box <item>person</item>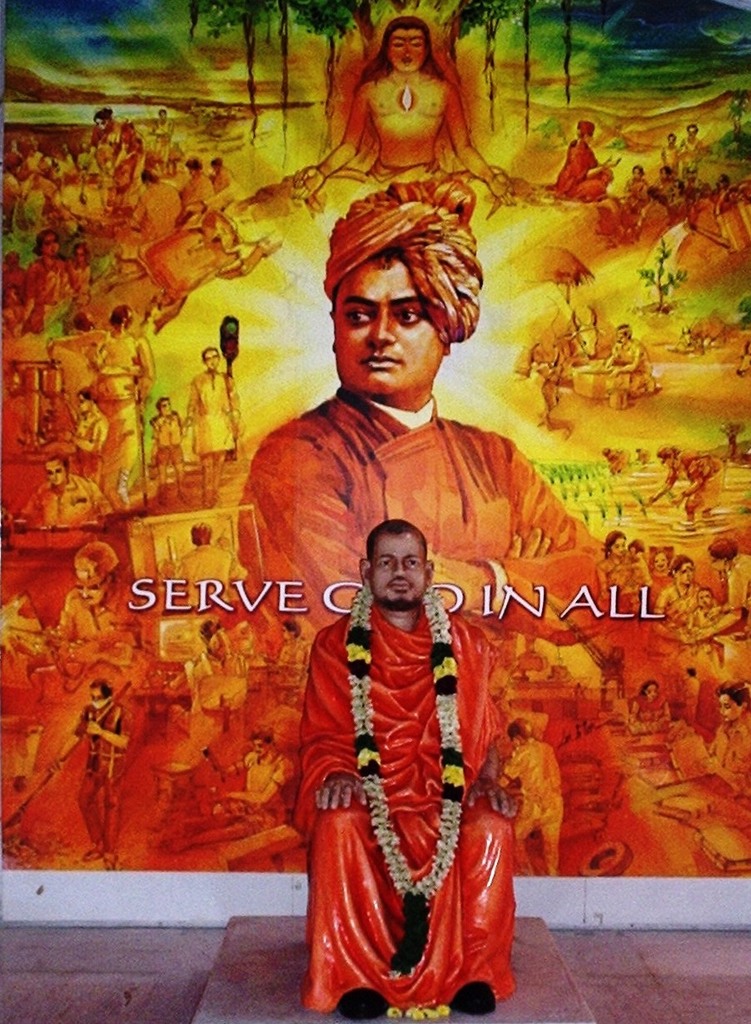
<region>702, 682, 750, 795</region>
